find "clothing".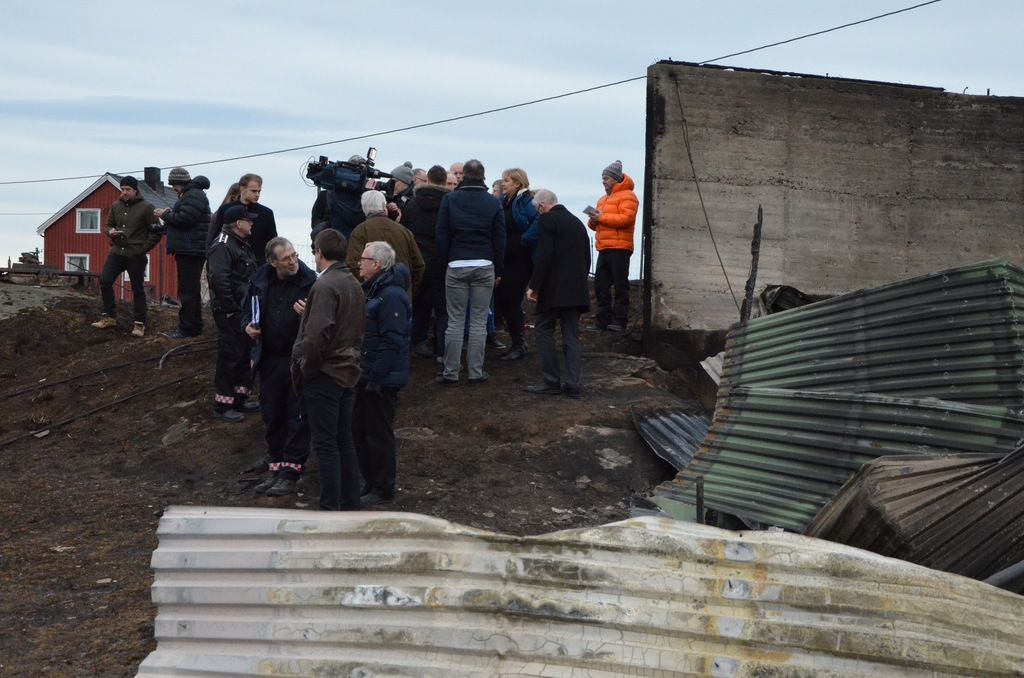
589,174,641,330.
